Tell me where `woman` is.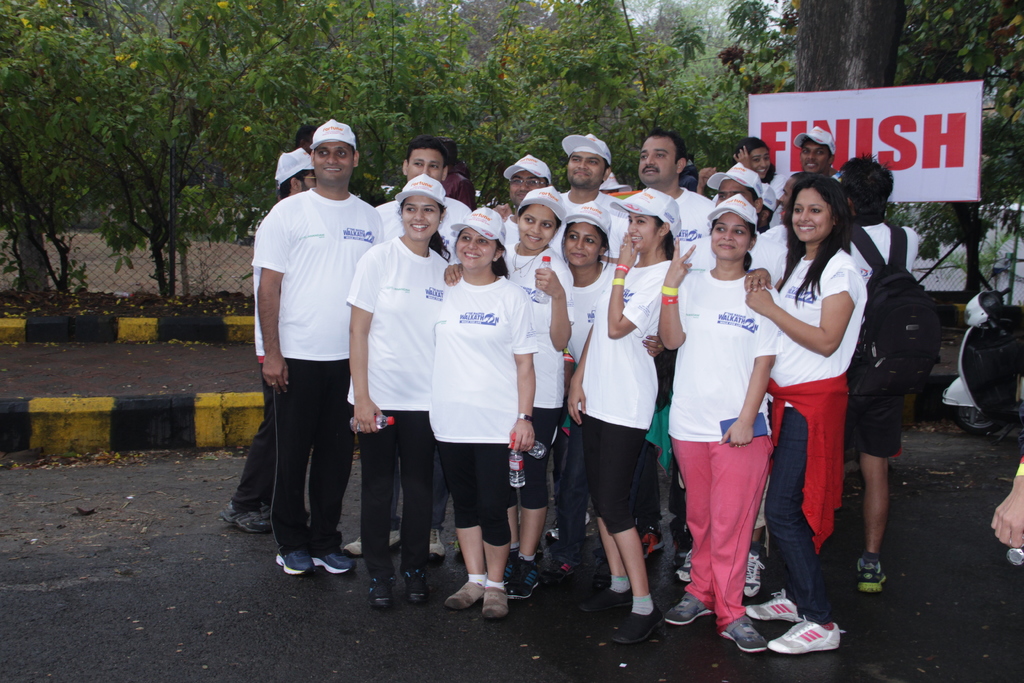
`woman` is at box=[557, 190, 687, 658].
